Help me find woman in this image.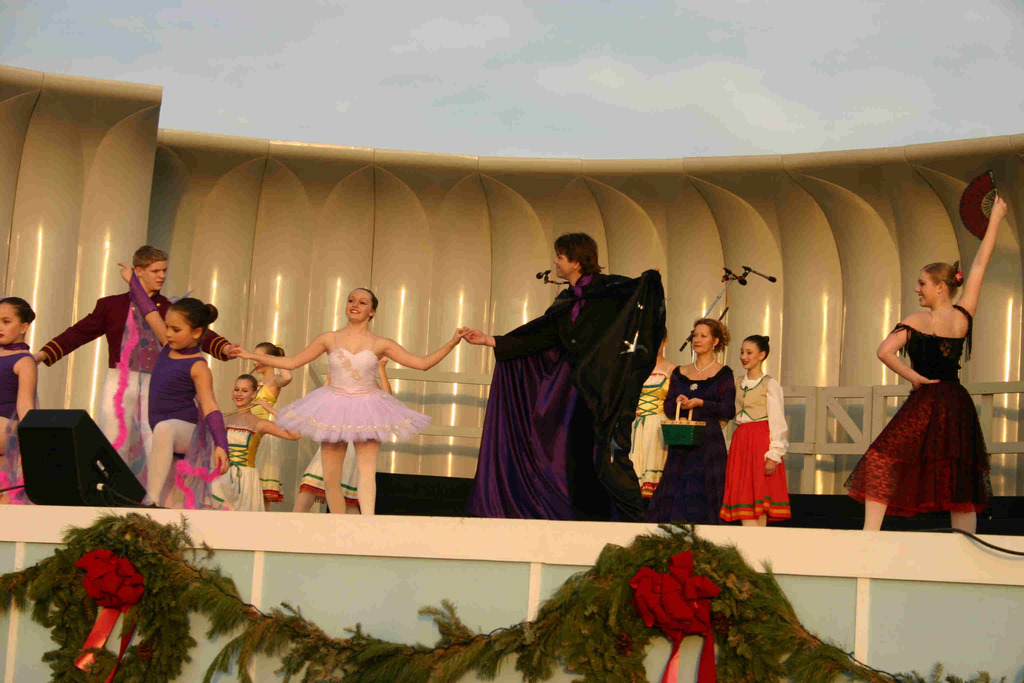
Found it: [x1=729, y1=333, x2=791, y2=521].
